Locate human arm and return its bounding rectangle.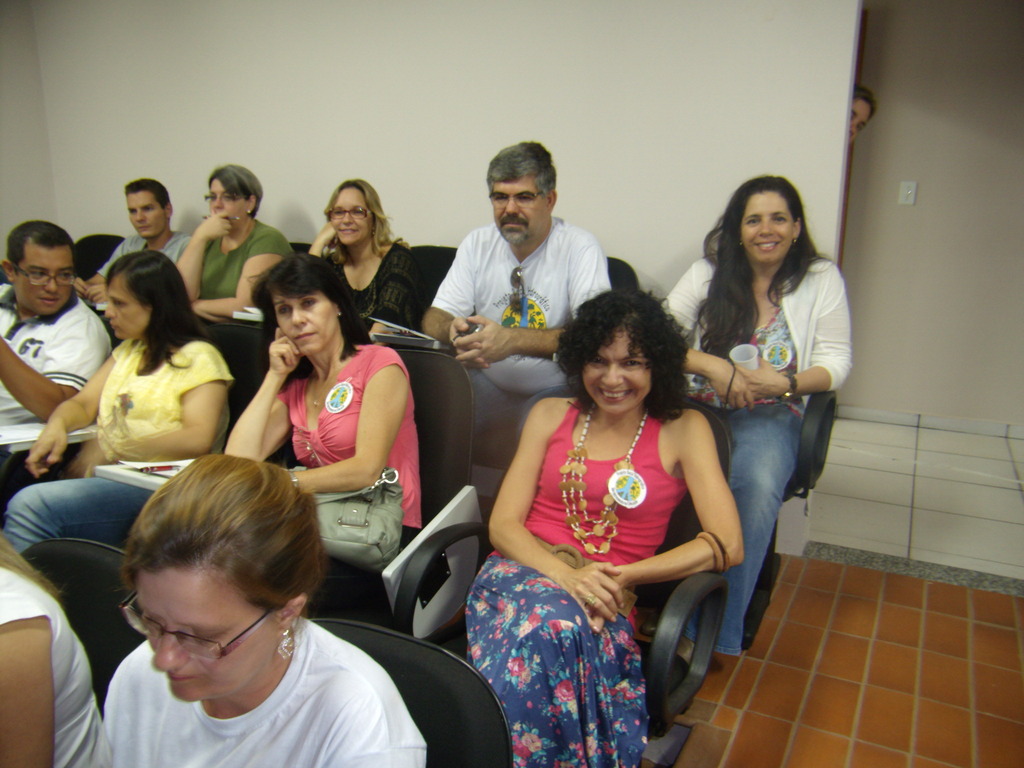
(0, 616, 58, 767).
